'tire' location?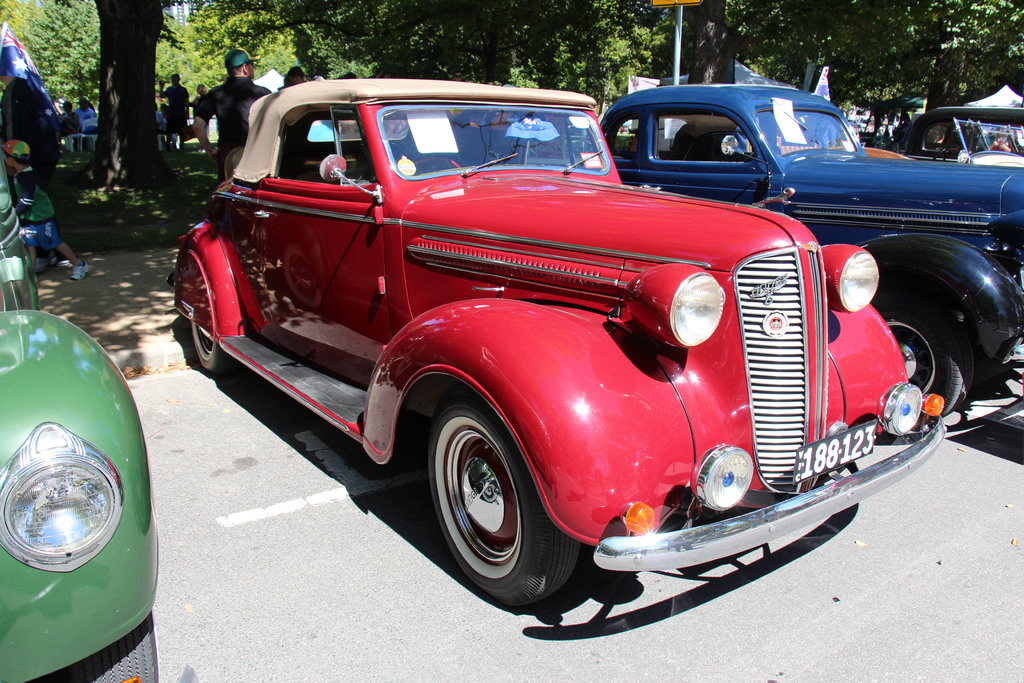
[433,385,559,615]
